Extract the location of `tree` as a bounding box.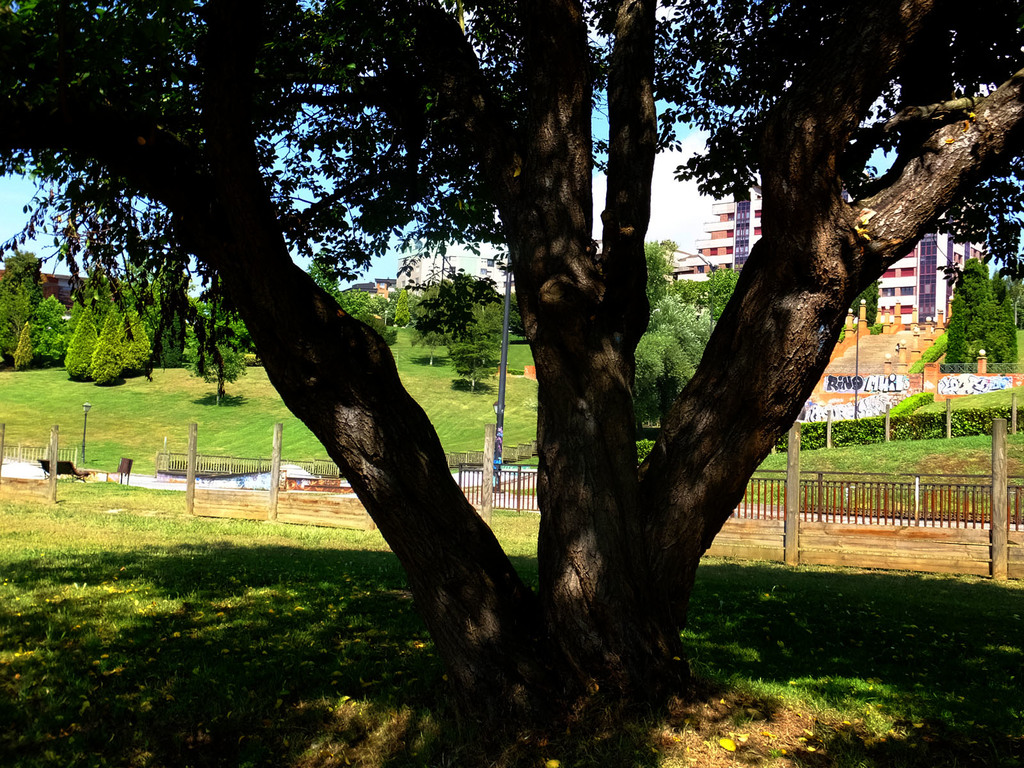
<region>187, 296, 246, 394</region>.
